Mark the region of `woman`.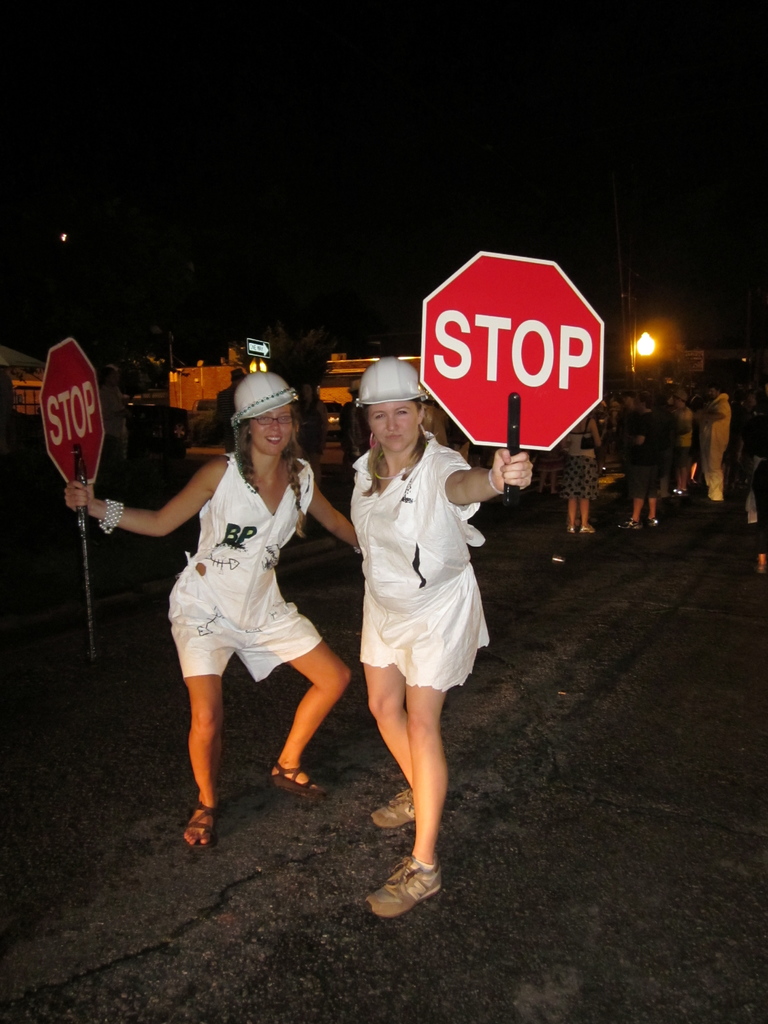
Region: x1=331, y1=343, x2=502, y2=890.
